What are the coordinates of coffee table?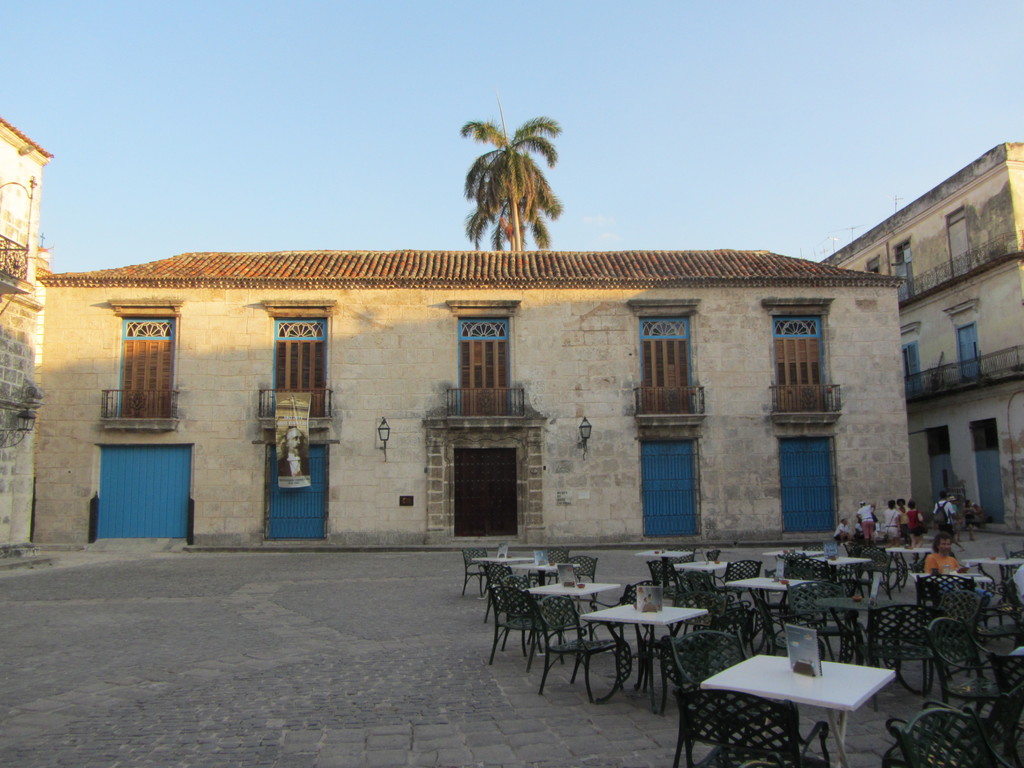
723/577/808/645.
